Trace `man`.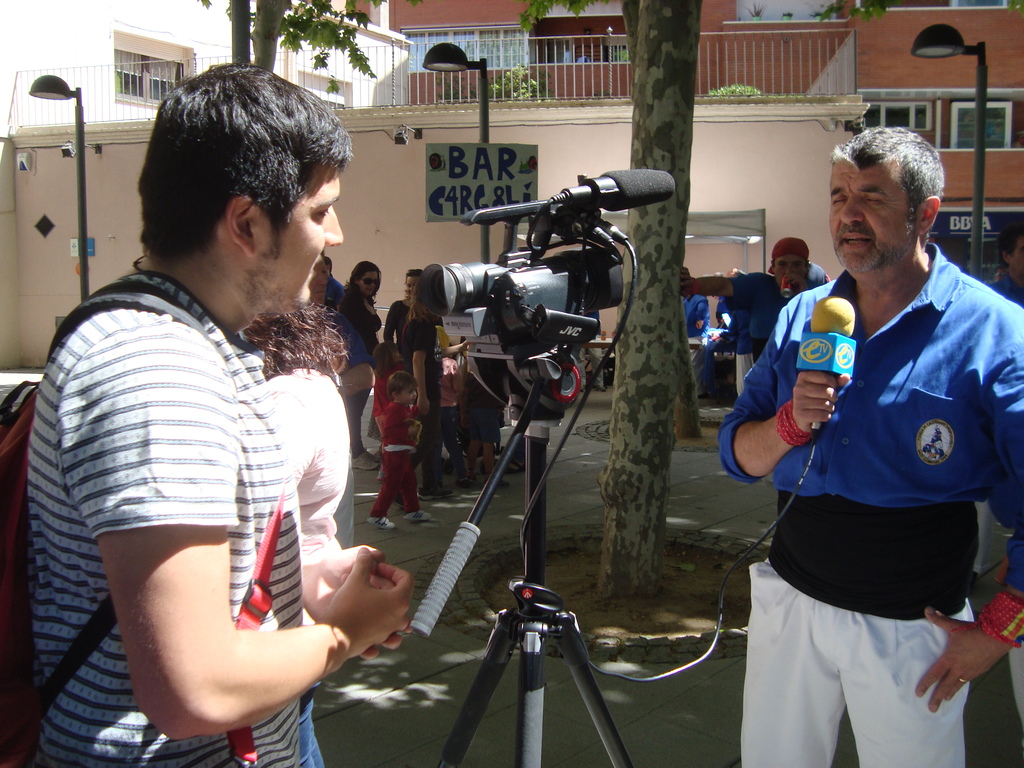
Traced to Rect(308, 250, 378, 550).
